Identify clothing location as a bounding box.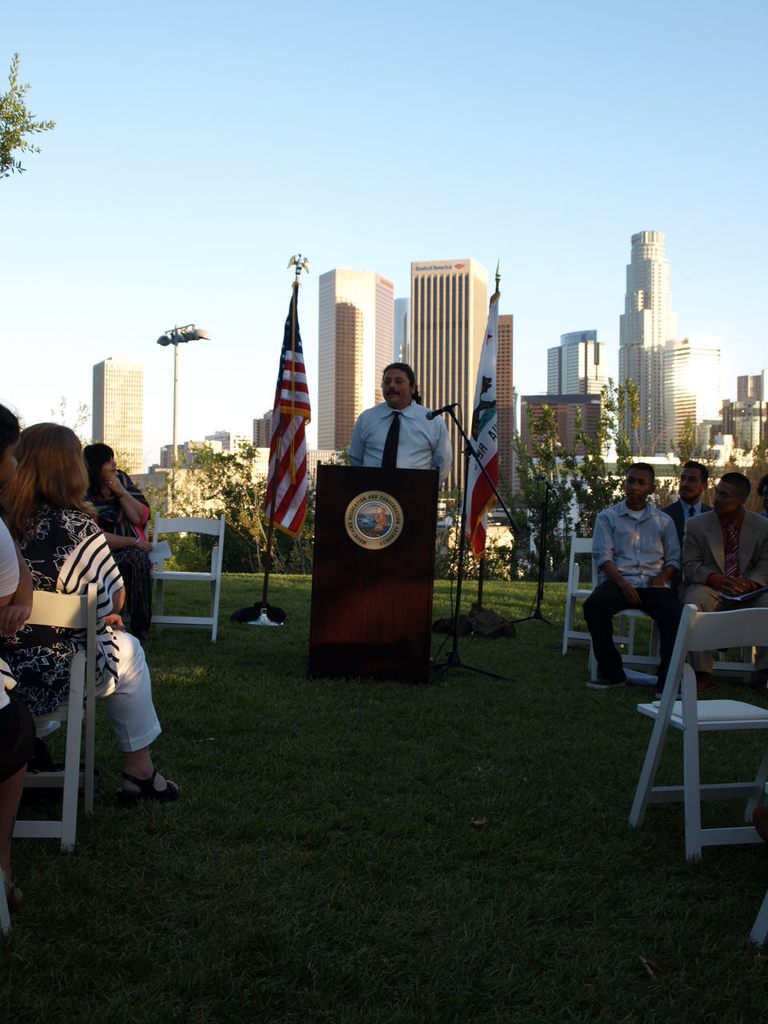
0,514,35,783.
